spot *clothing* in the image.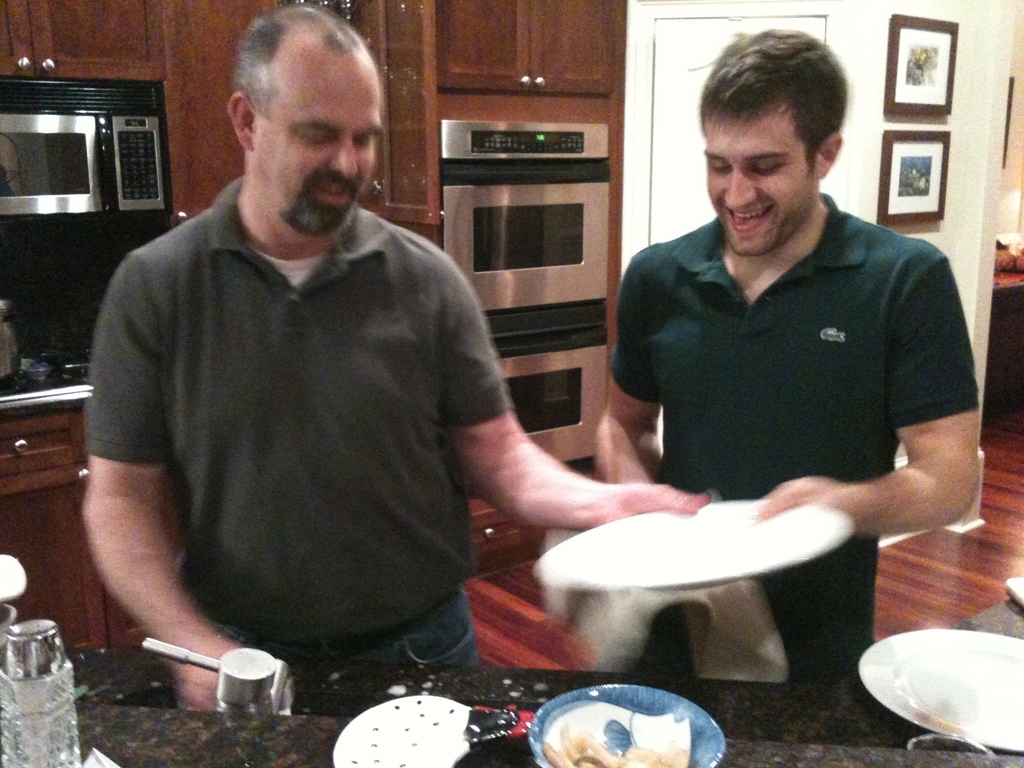
*clothing* found at region(609, 188, 981, 678).
